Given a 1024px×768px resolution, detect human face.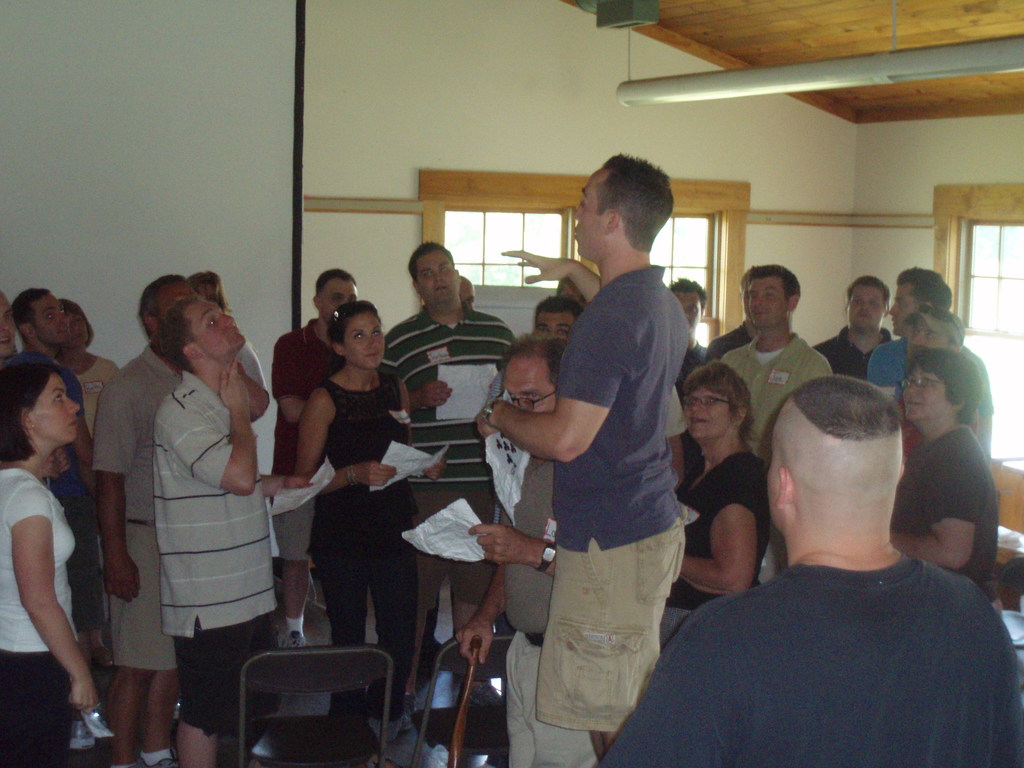
locate(684, 386, 731, 430).
